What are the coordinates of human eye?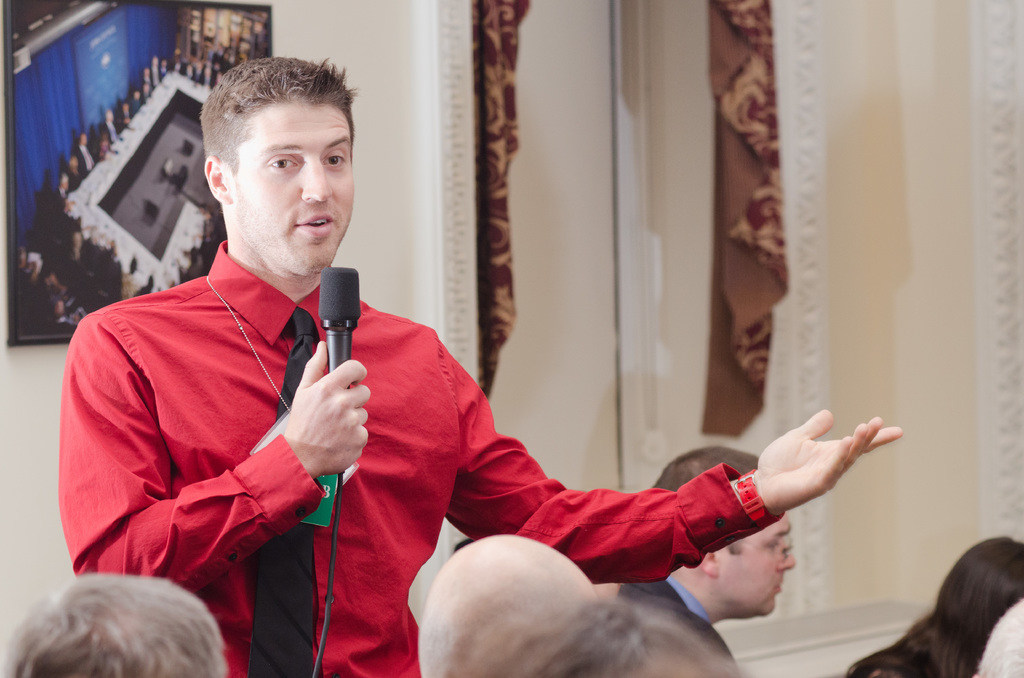
detection(321, 149, 350, 172).
